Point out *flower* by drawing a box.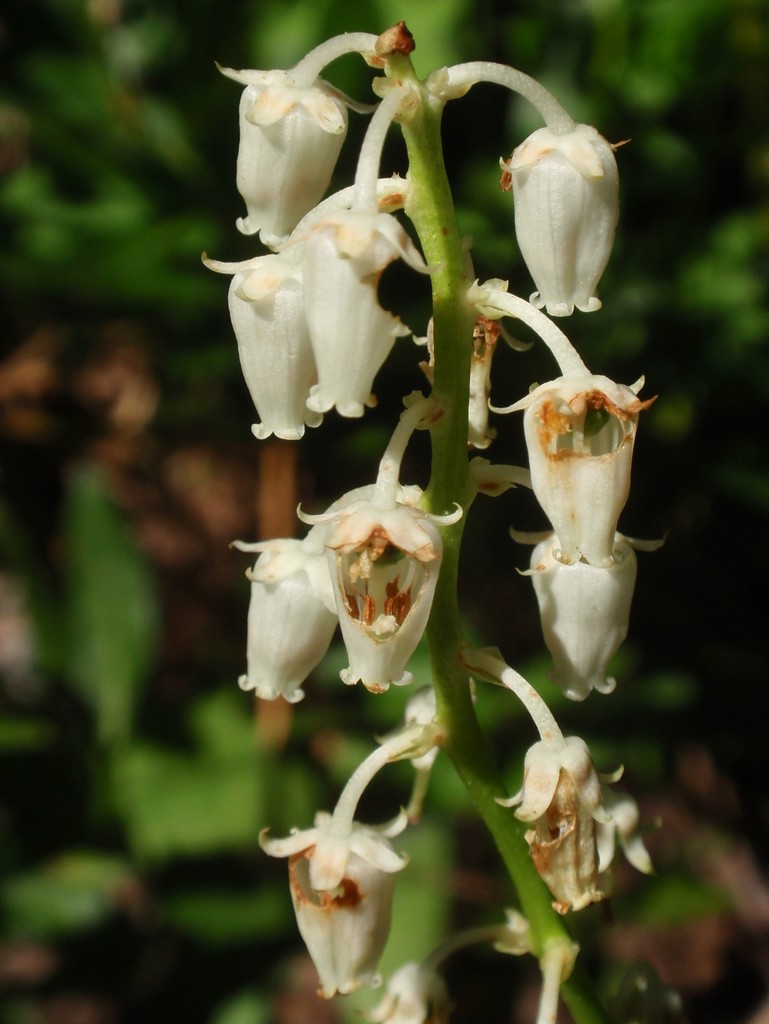
bbox(227, 538, 339, 703).
